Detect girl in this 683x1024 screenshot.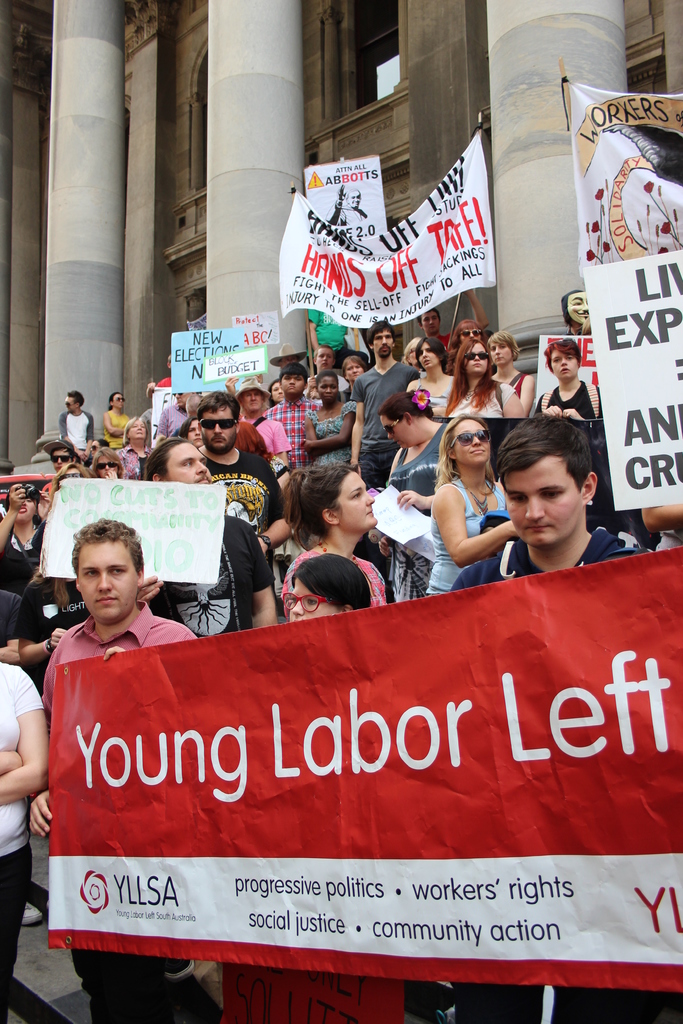
Detection: bbox=[404, 339, 456, 416].
